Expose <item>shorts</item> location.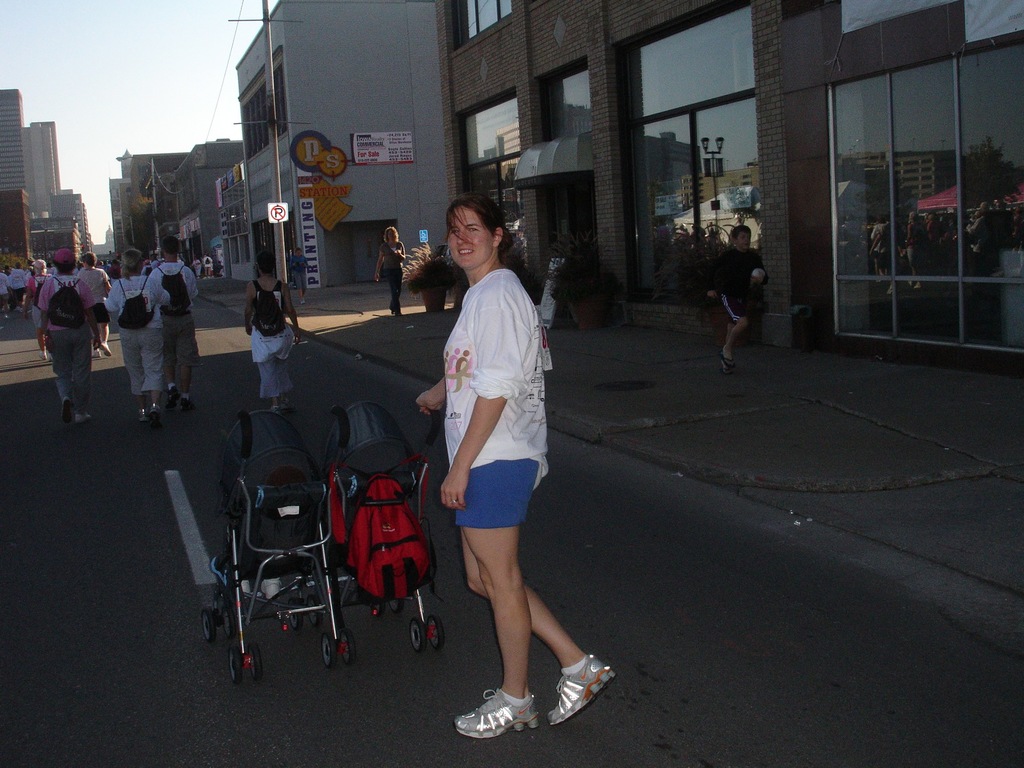
Exposed at 717/294/748/321.
